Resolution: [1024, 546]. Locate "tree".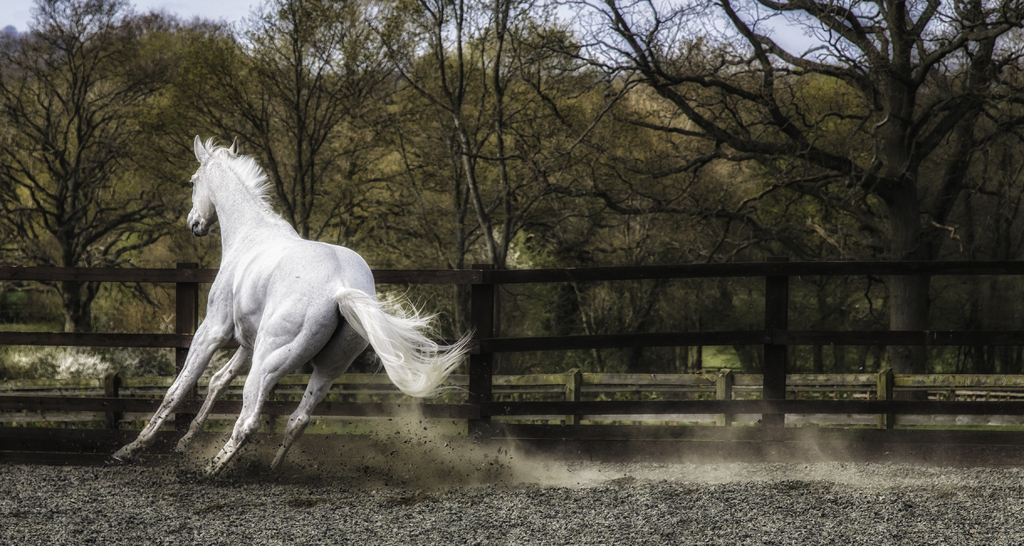
<box>893,67,1023,382</box>.
